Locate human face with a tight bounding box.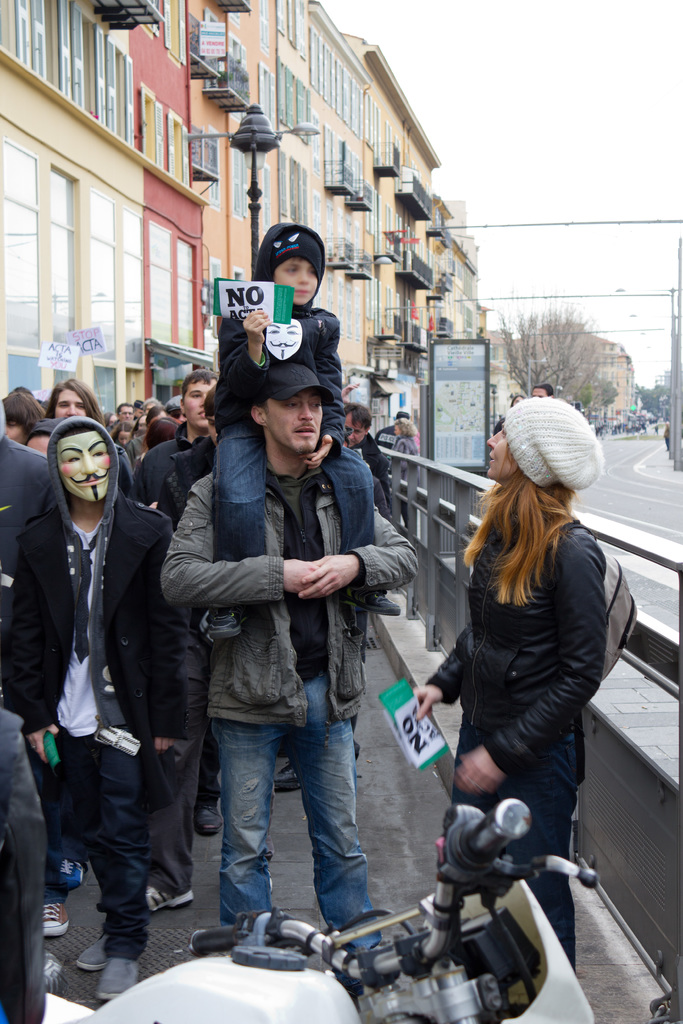
117,399,138,420.
